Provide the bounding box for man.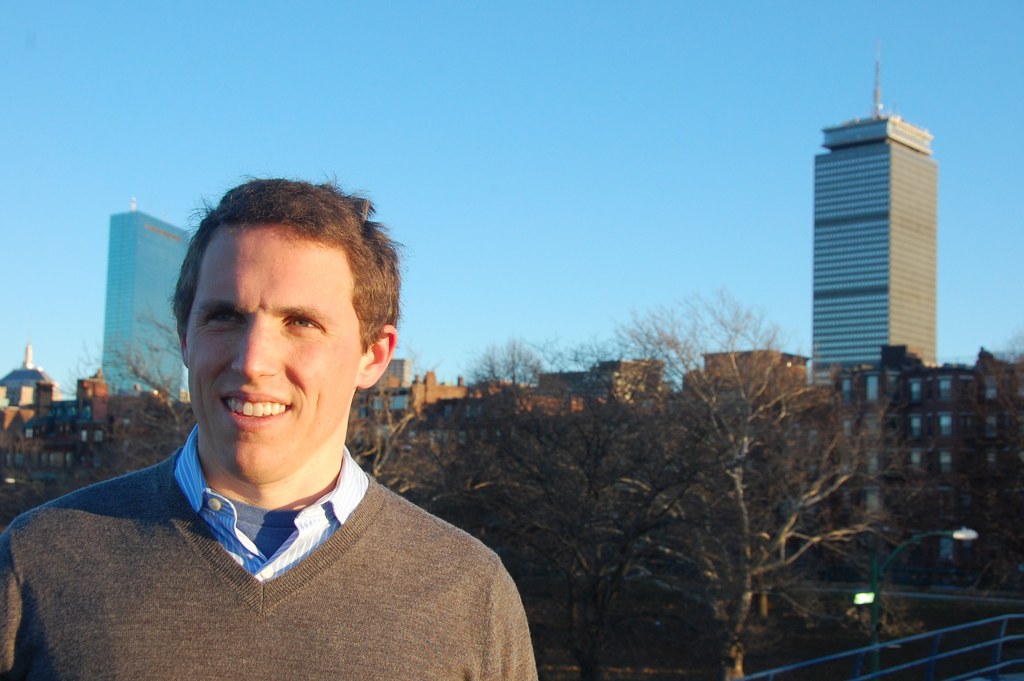
0, 151, 539, 680.
